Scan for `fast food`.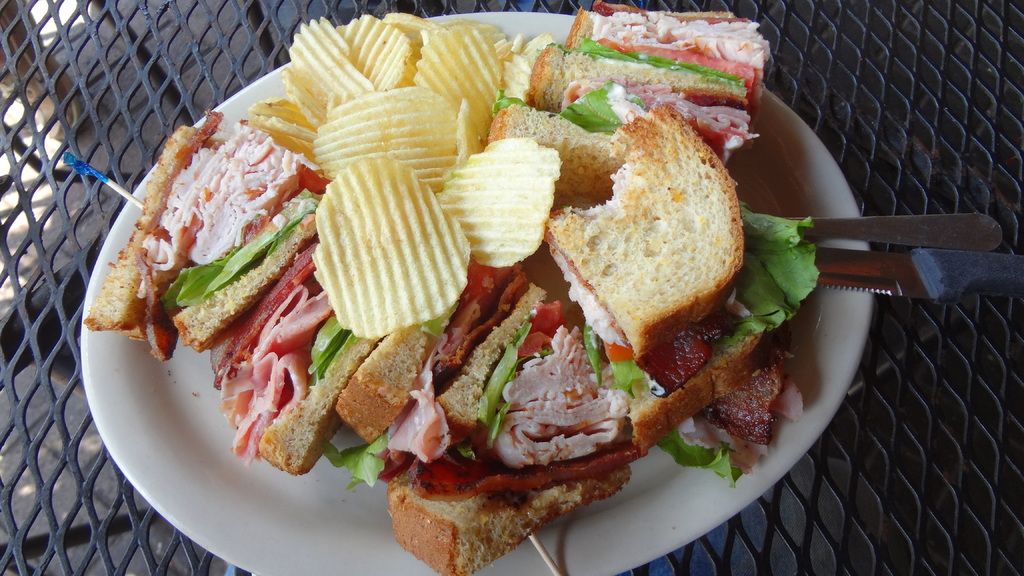
Scan result: [left=76, top=10, right=901, bottom=549].
